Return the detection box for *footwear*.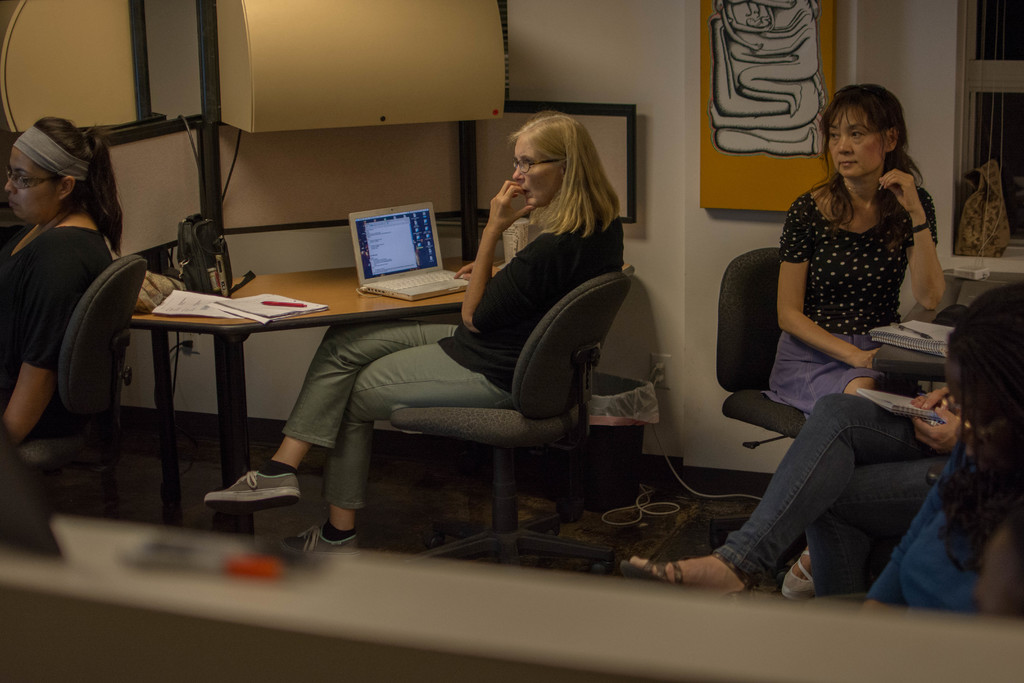
207:457:310:520.
